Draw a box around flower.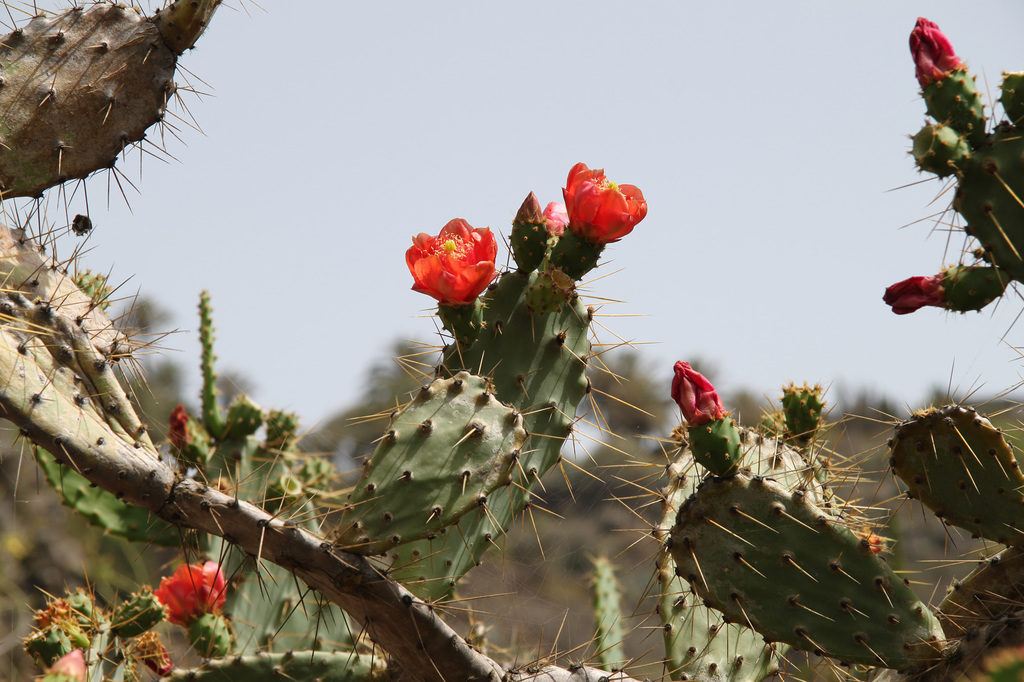
903/18/973/93.
